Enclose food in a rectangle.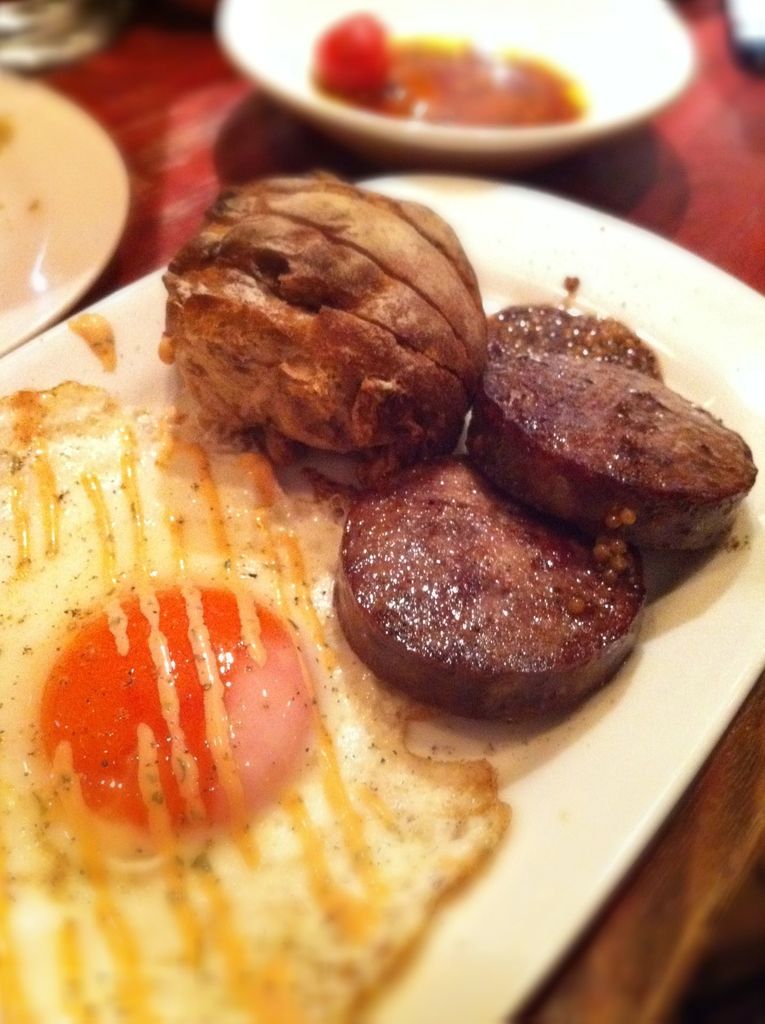
330 456 641 718.
